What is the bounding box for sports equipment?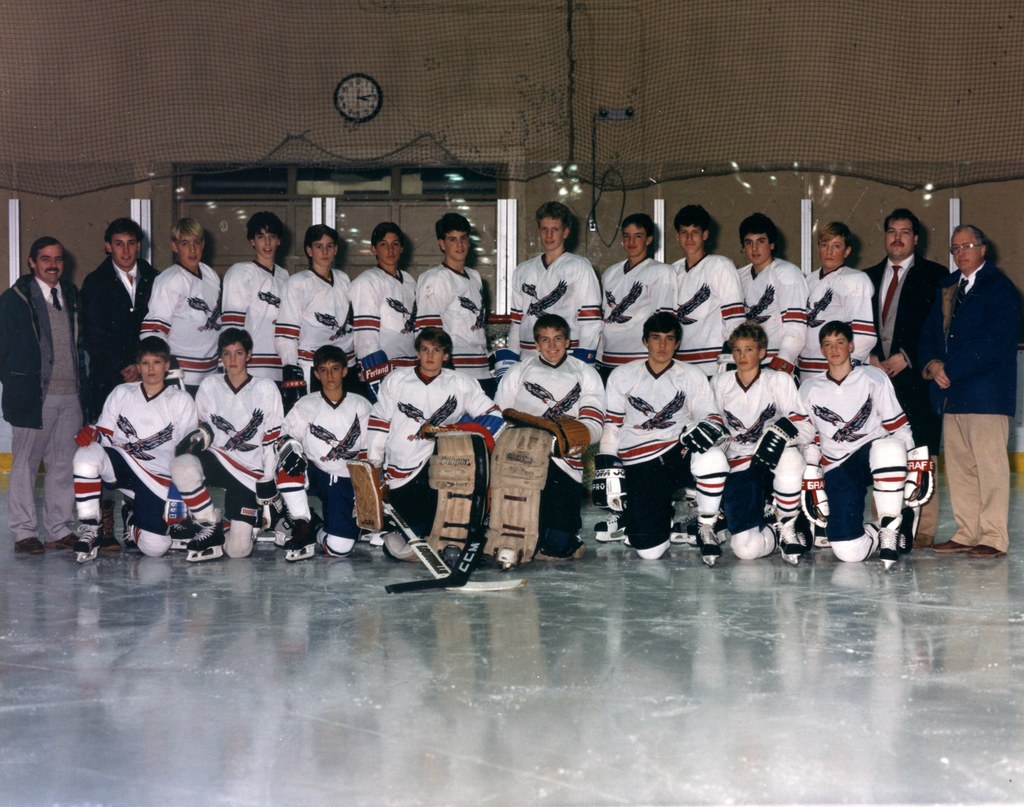
{"x1": 481, "y1": 426, "x2": 554, "y2": 566}.
